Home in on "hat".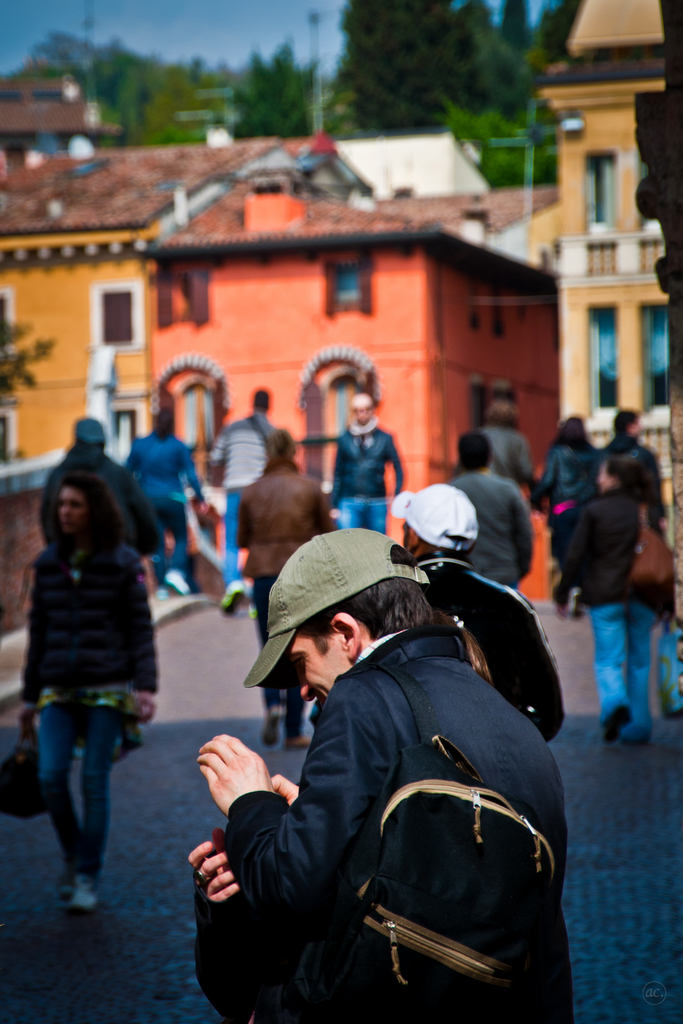
Homed in at left=73, top=415, right=106, bottom=445.
